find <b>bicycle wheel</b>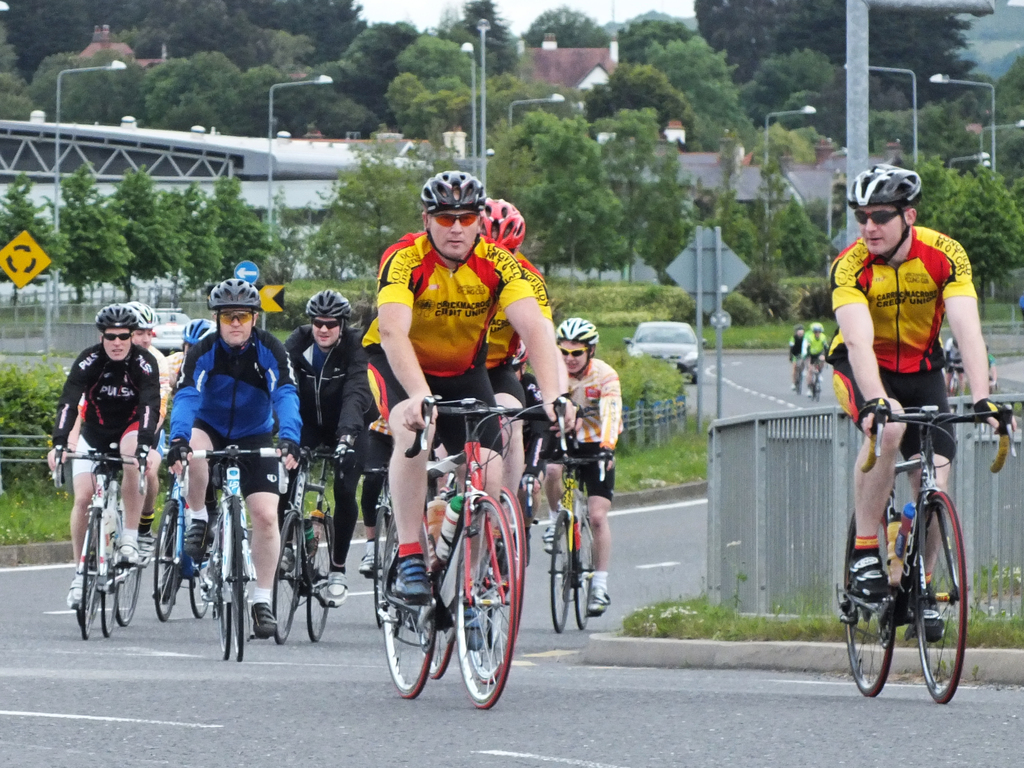
bbox=(380, 524, 438, 698)
